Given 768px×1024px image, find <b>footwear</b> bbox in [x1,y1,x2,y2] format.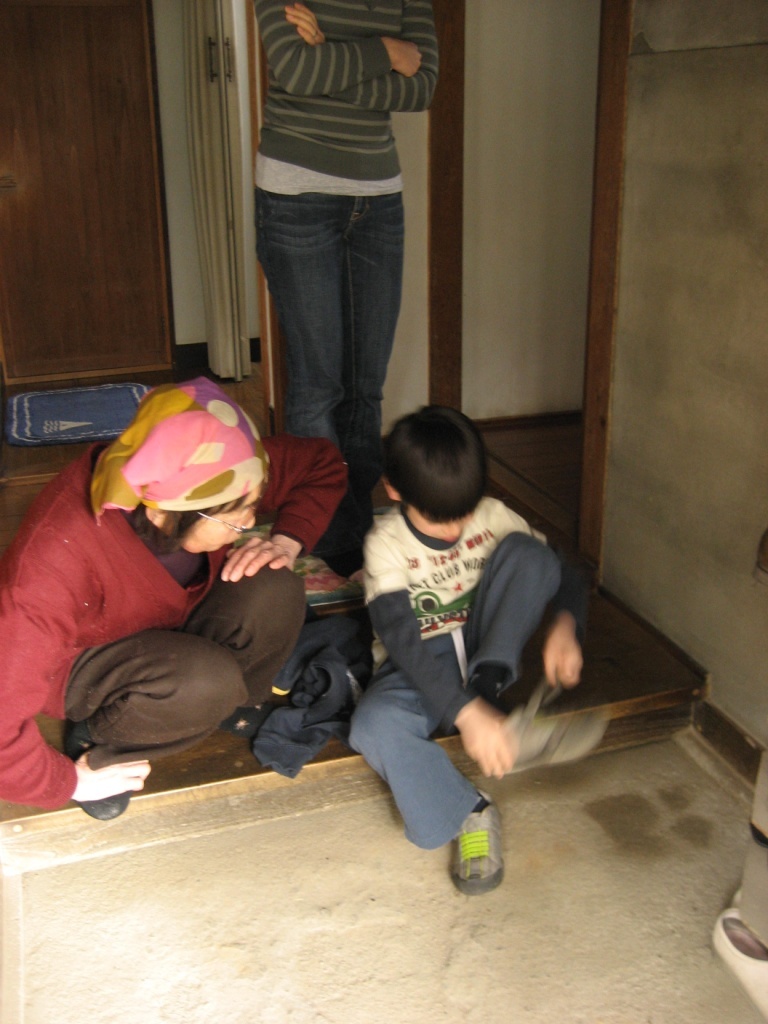
[449,802,519,895].
